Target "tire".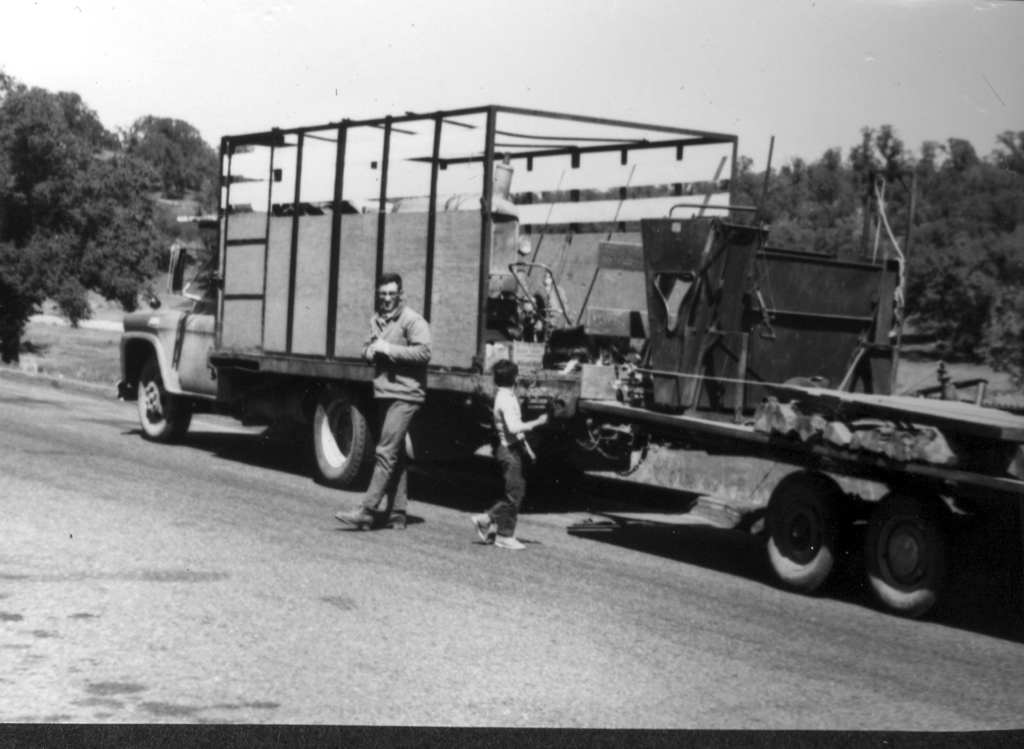
Target region: bbox=[134, 358, 192, 442].
